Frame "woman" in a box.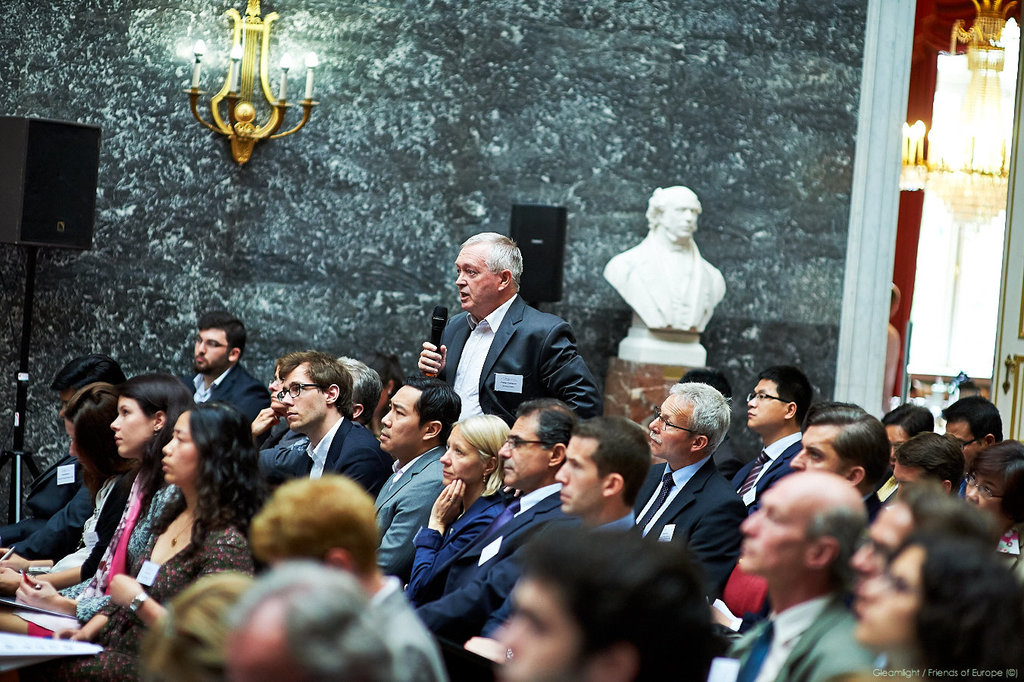
868:402:934:516.
